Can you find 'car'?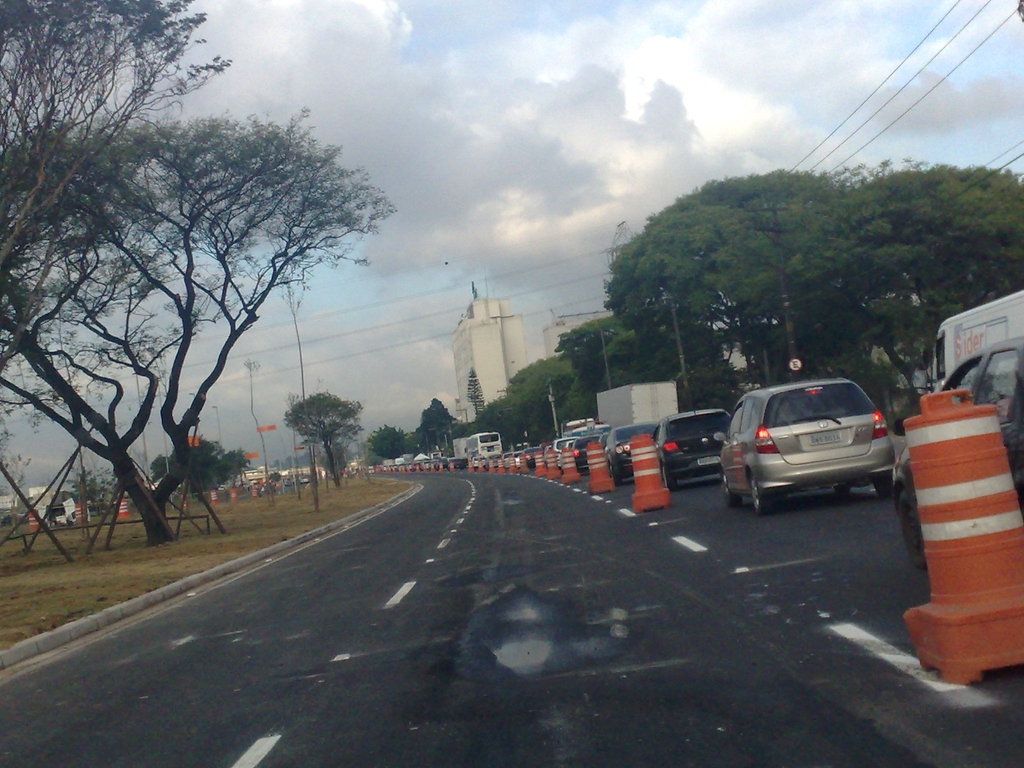
Yes, bounding box: 543, 444, 552, 468.
